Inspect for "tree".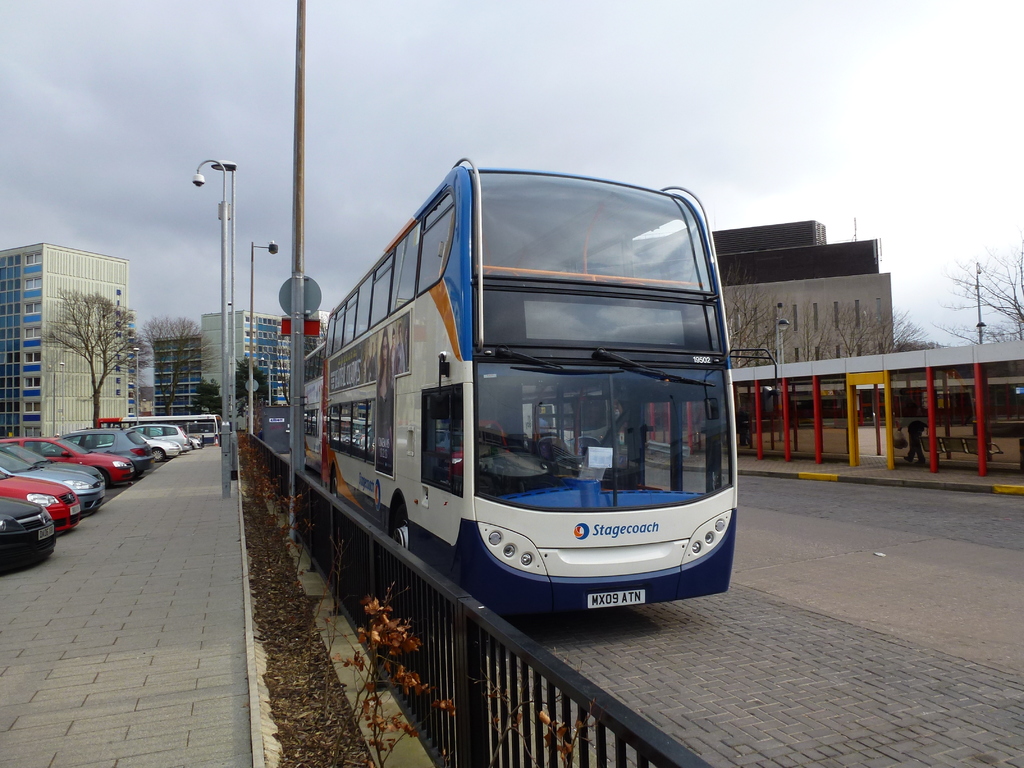
Inspection: BBox(935, 230, 1023, 339).
